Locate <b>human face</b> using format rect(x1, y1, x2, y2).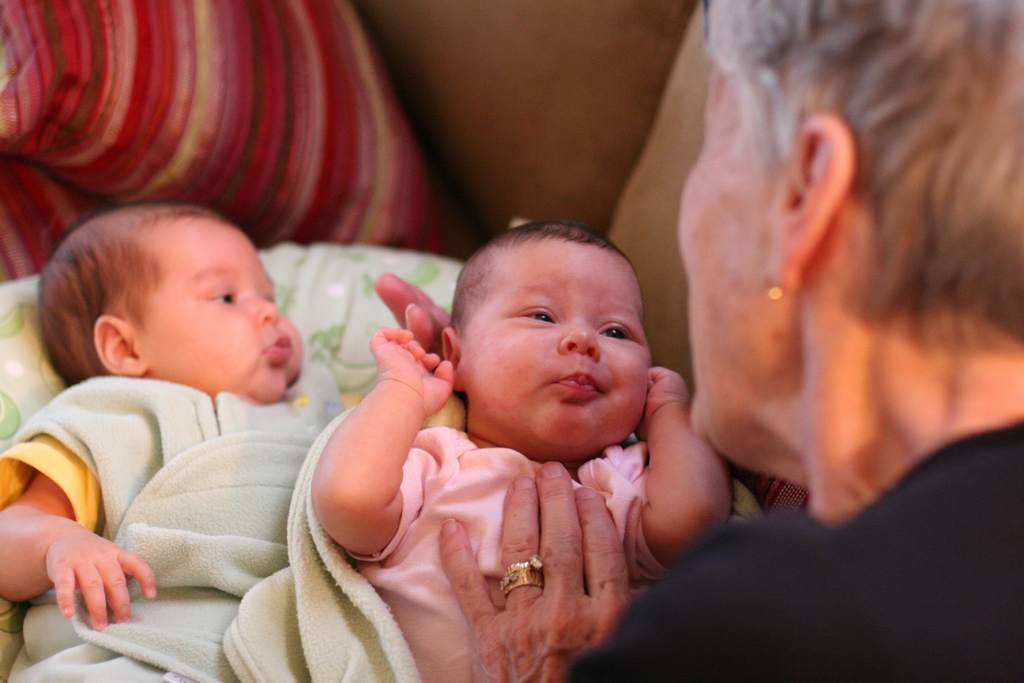
rect(678, 63, 787, 444).
